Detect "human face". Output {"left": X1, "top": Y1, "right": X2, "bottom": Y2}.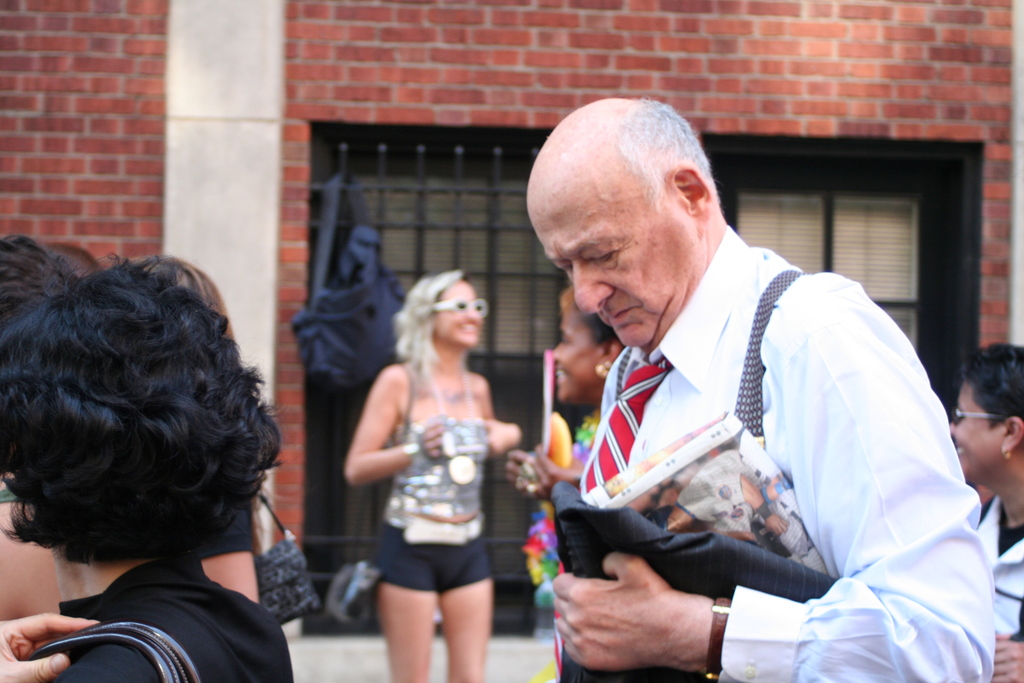
{"left": 442, "top": 286, "right": 483, "bottom": 348}.
